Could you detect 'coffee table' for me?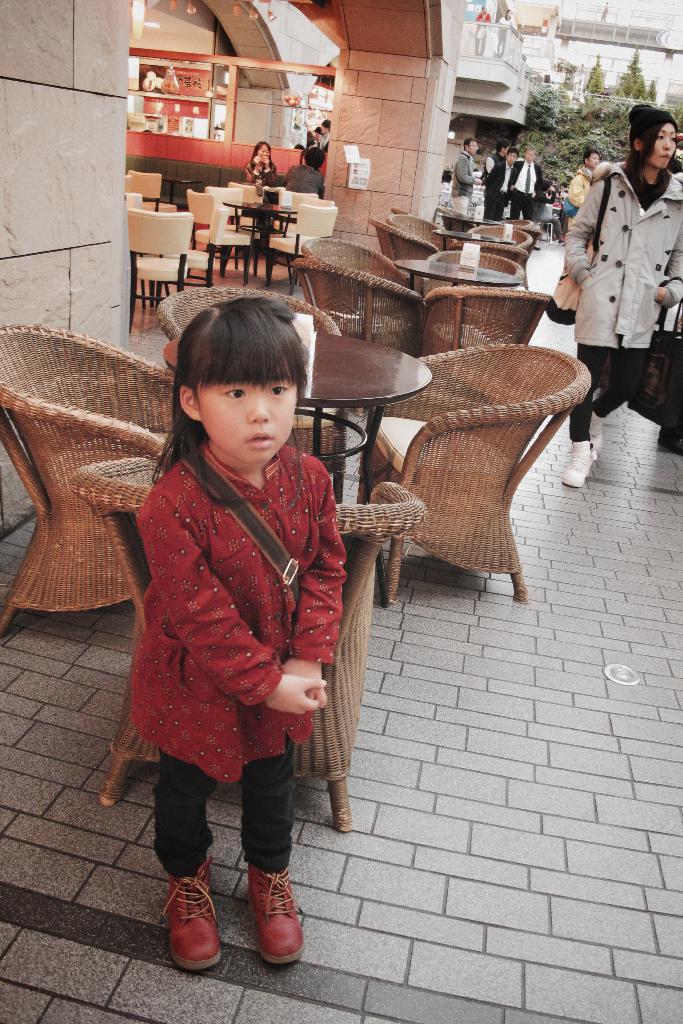
Detection result: {"x1": 397, "y1": 259, "x2": 518, "y2": 289}.
